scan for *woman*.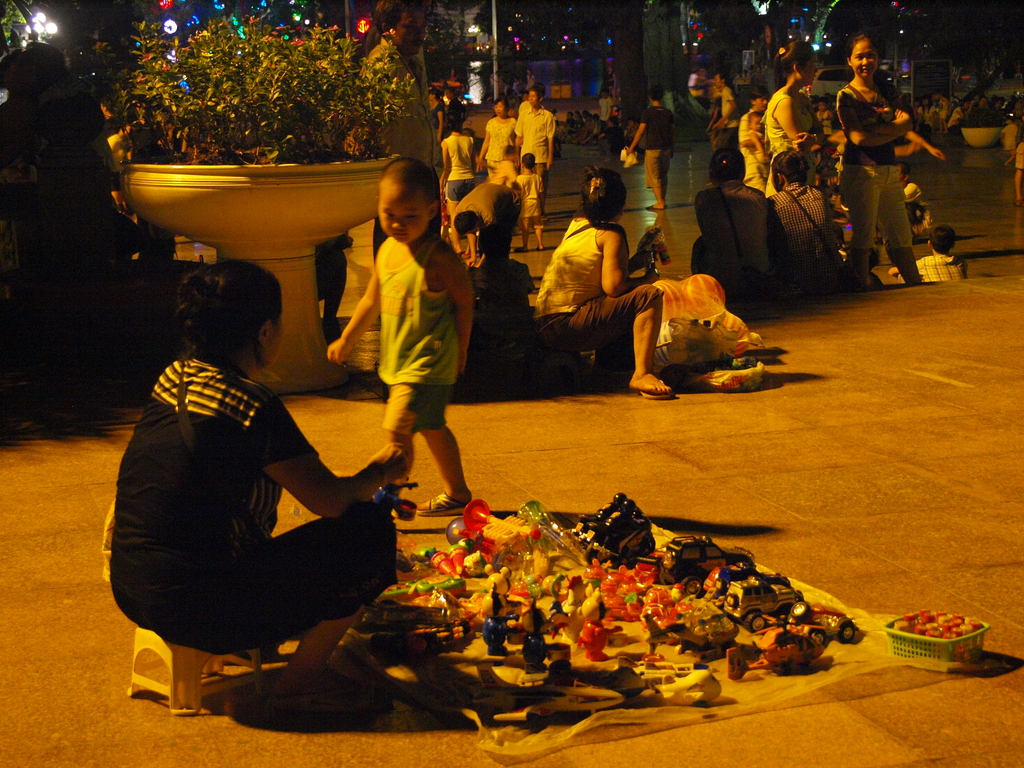
Scan result: [438, 111, 478, 256].
